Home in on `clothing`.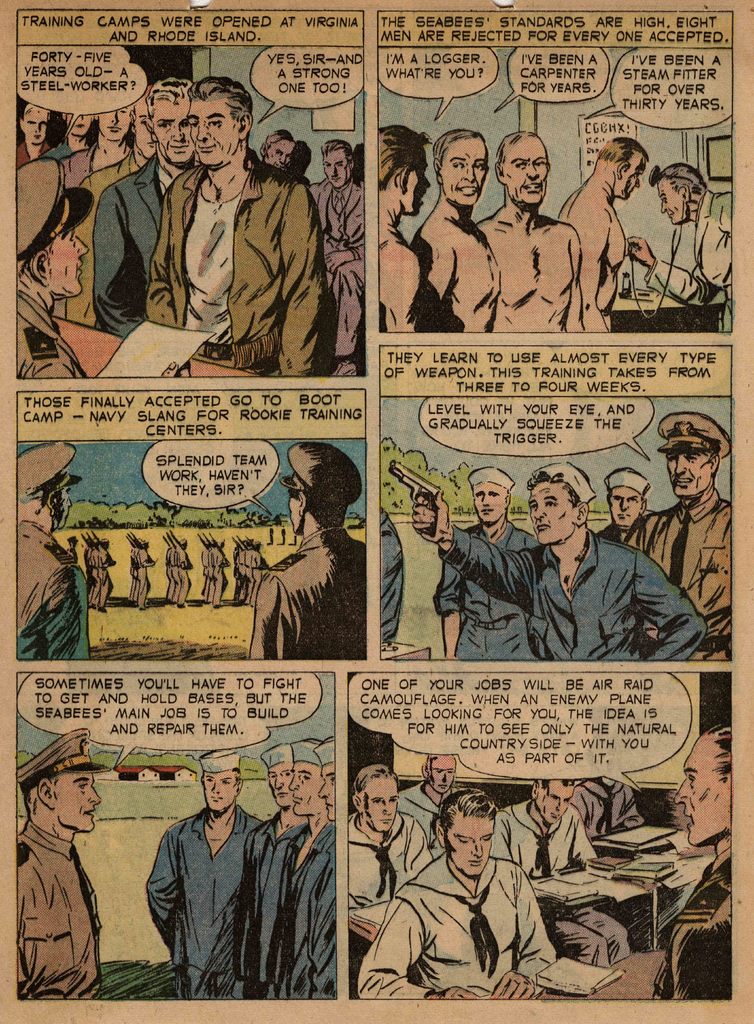
Homed in at 442, 524, 705, 662.
